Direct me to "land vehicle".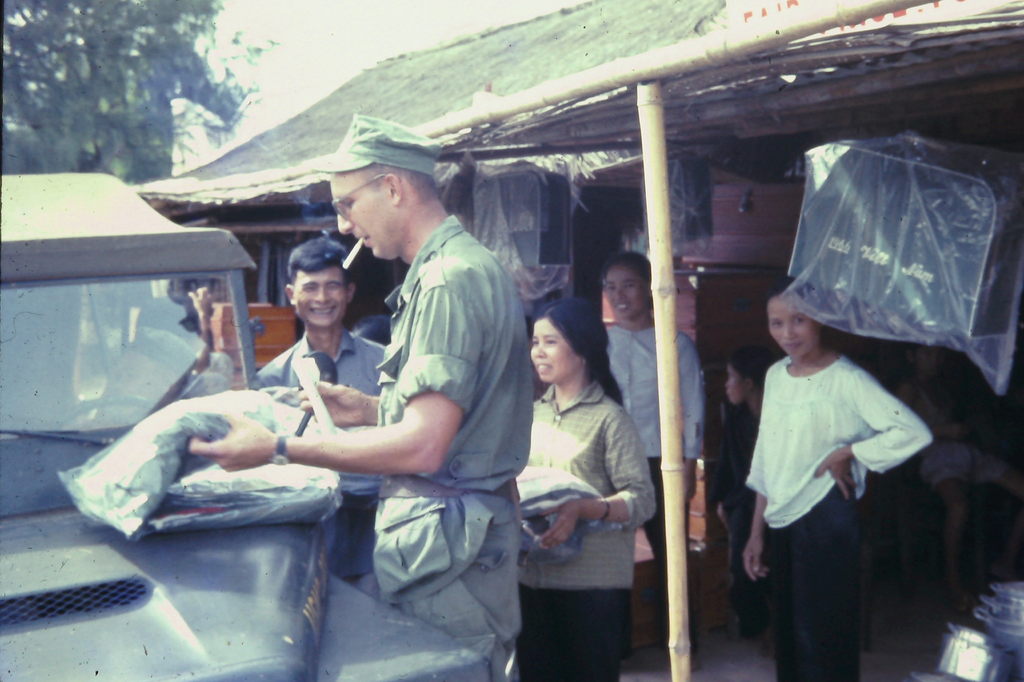
Direction: box(0, 163, 502, 681).
